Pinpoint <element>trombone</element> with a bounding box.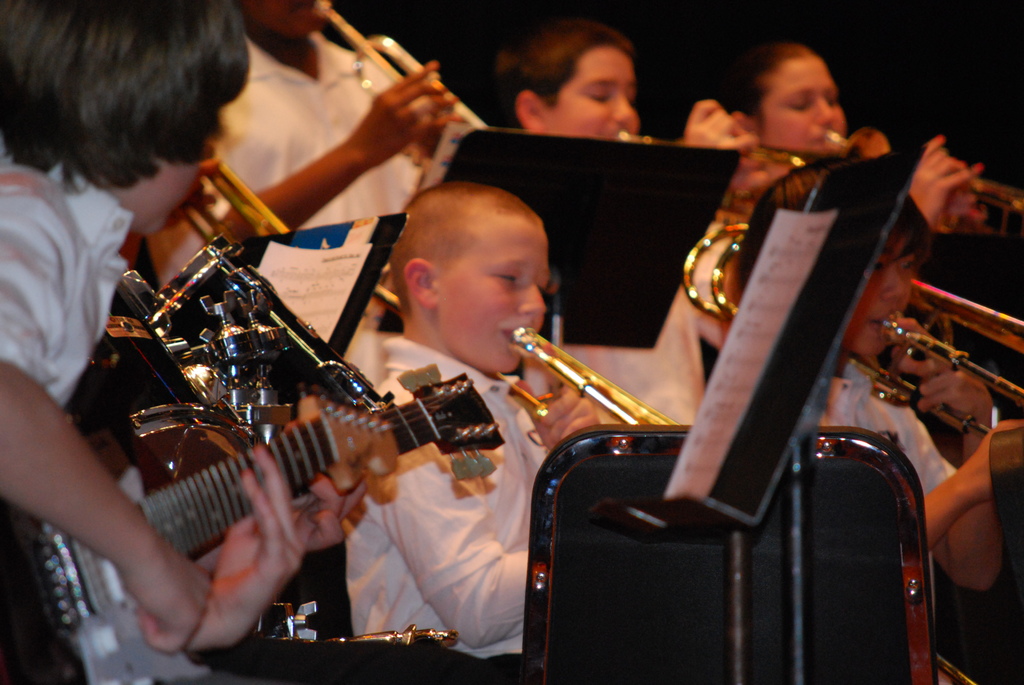
bbox=(822, 125, 1023, 212).
